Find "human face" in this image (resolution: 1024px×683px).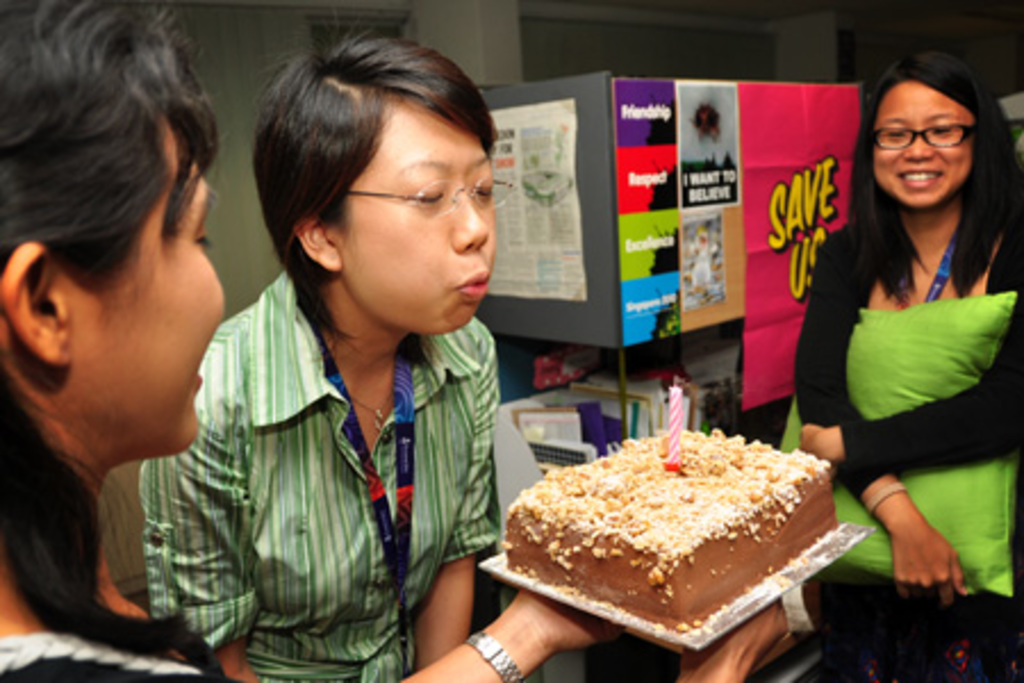
box=[872, 80, 976, 209].
